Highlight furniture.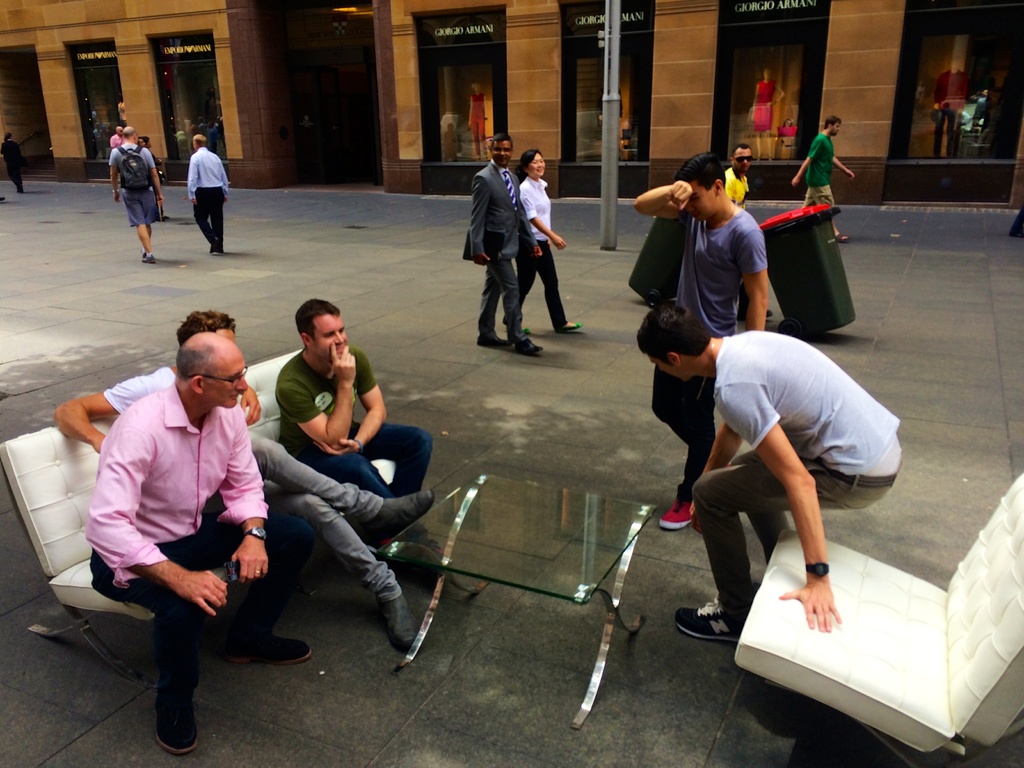
Highlighted region: rect(372, 466, 657, 729).
